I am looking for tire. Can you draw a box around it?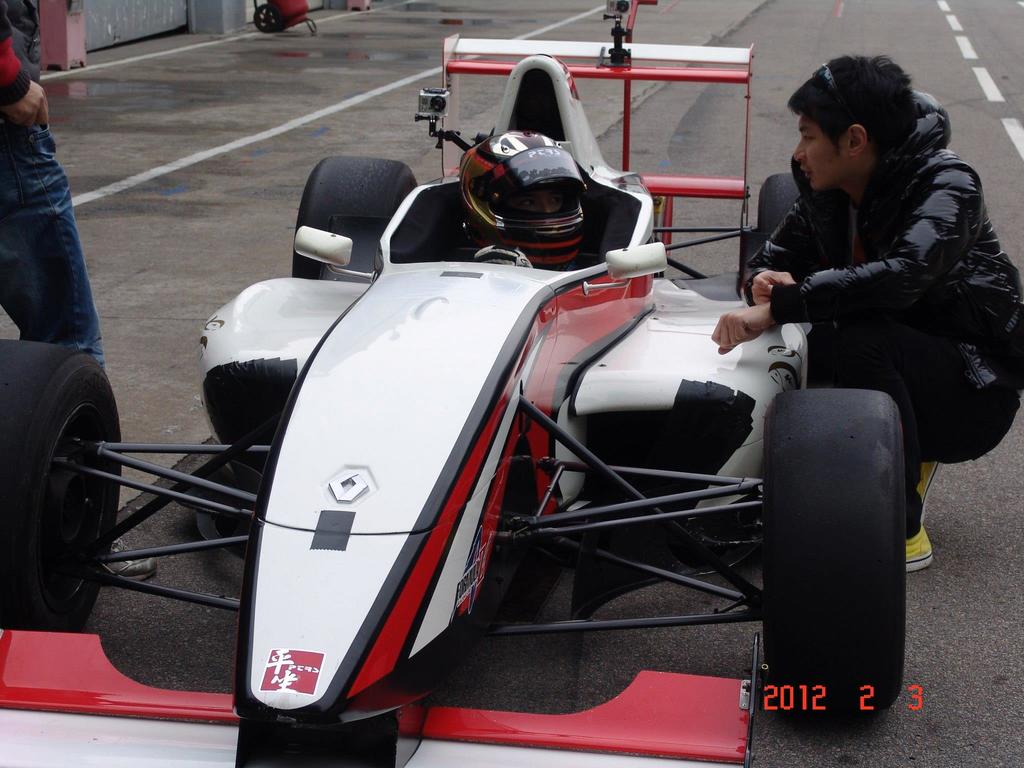
Sure, the bounding box is x1=295 y1=154 x2=413 y2=278.
